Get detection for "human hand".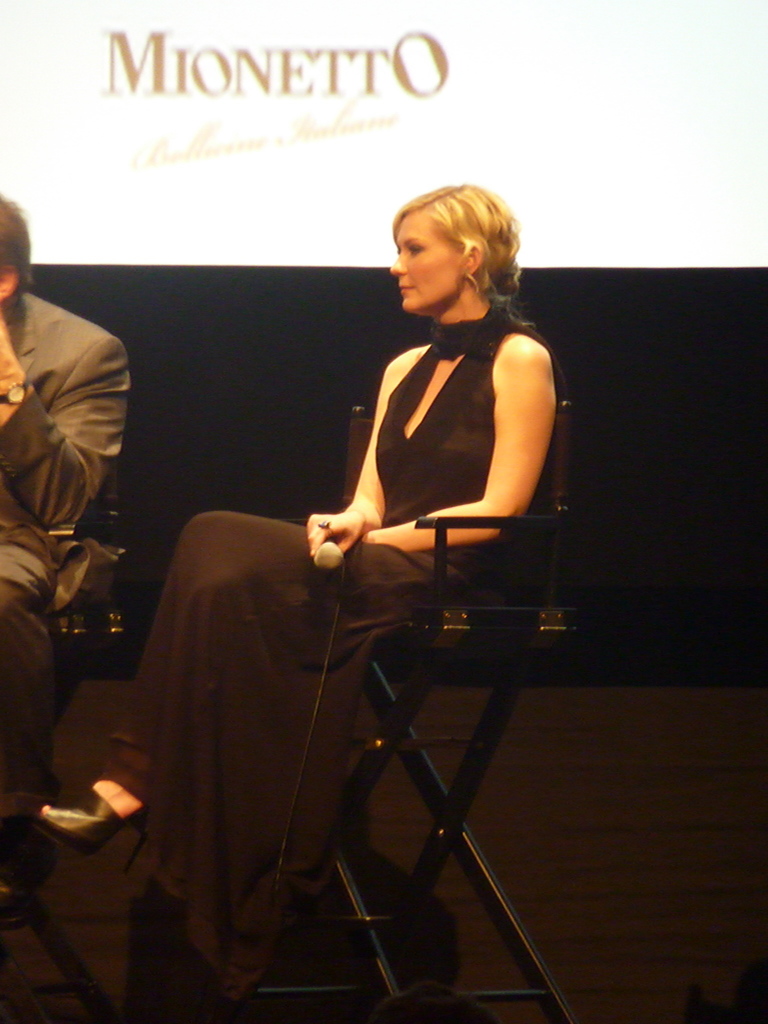
Detection: 301/512/360/561.
